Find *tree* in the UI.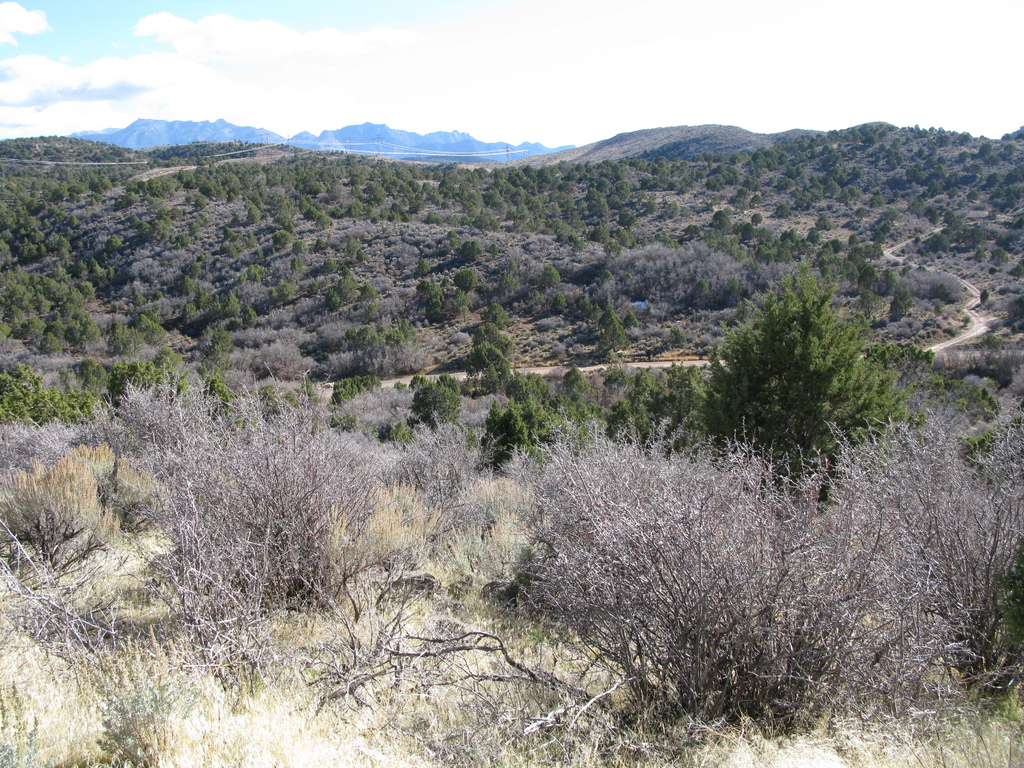
UI element at locate(468, 340, 511, 385).
